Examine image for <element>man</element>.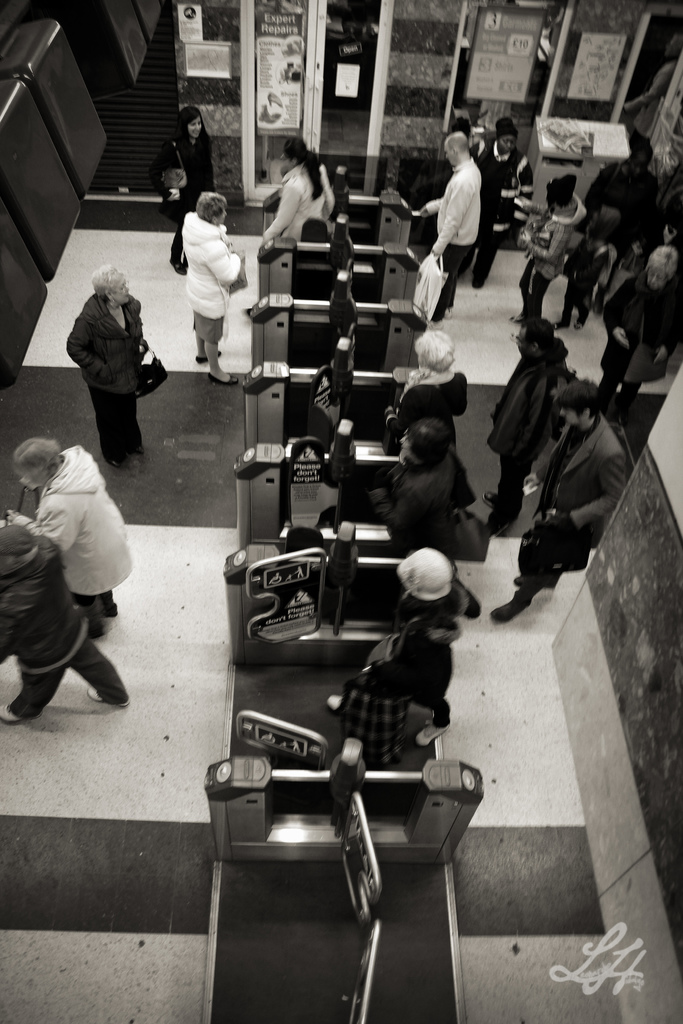
Examination result: (476,115,532,281).
